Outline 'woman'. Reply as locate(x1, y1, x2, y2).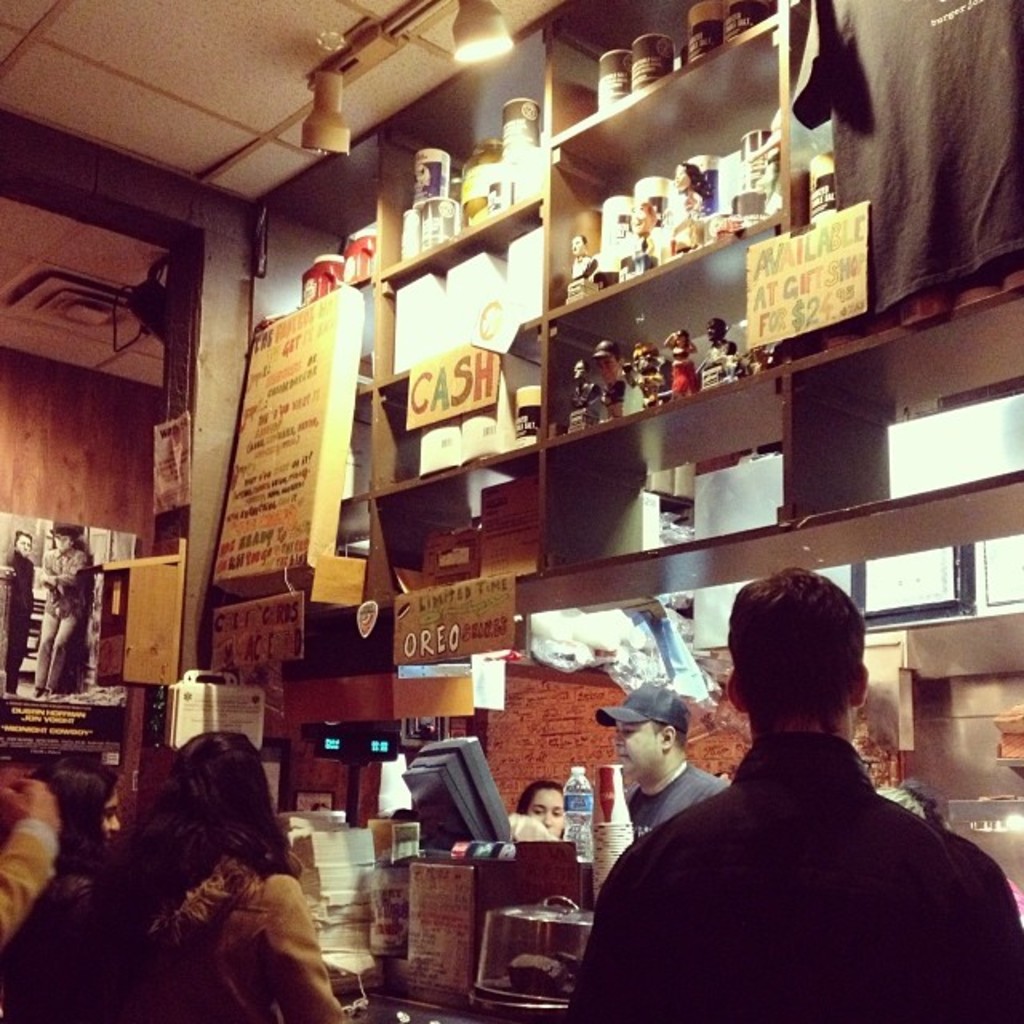
locate(509, 774, 568, 840).
